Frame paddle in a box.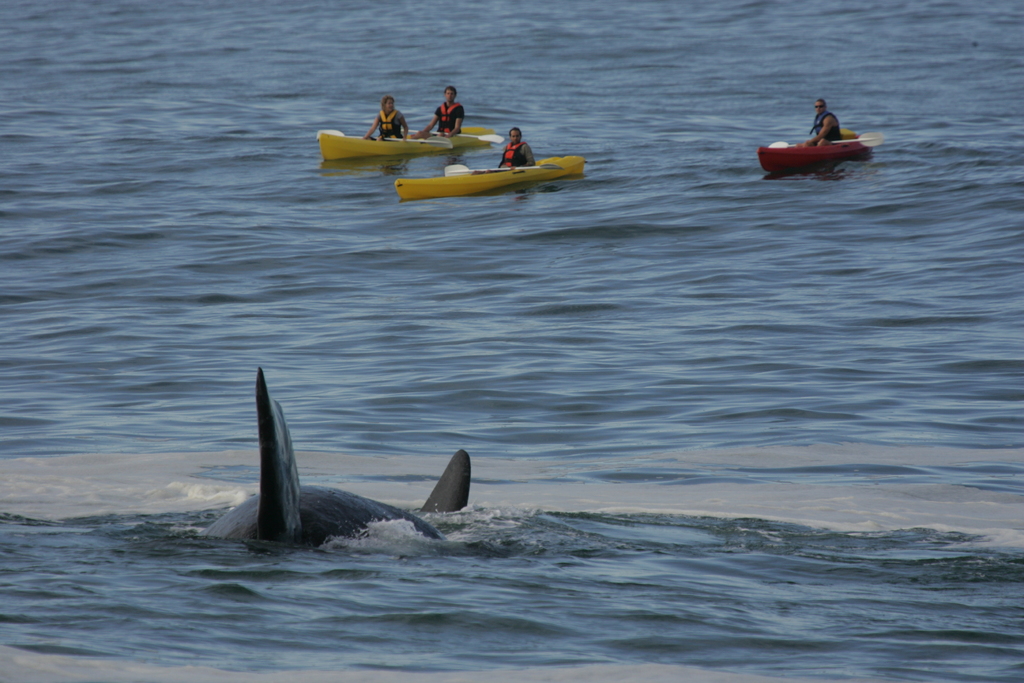
[left=831, top=132, right=885, bottom=149].
